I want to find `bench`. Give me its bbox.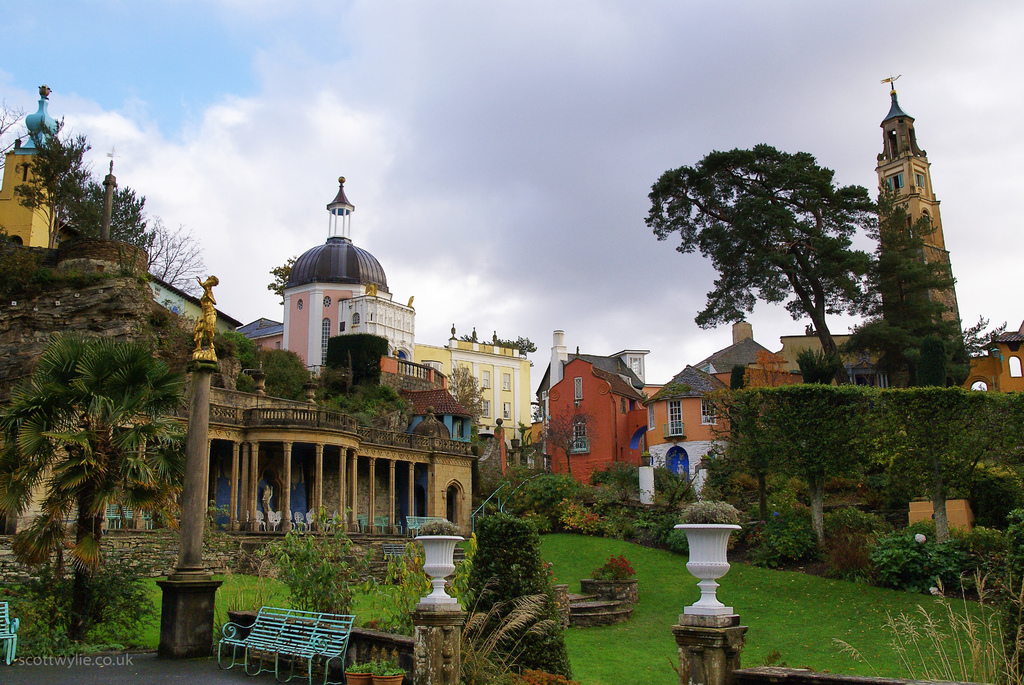
[left=404, top=519, right=458, bottom=531].
